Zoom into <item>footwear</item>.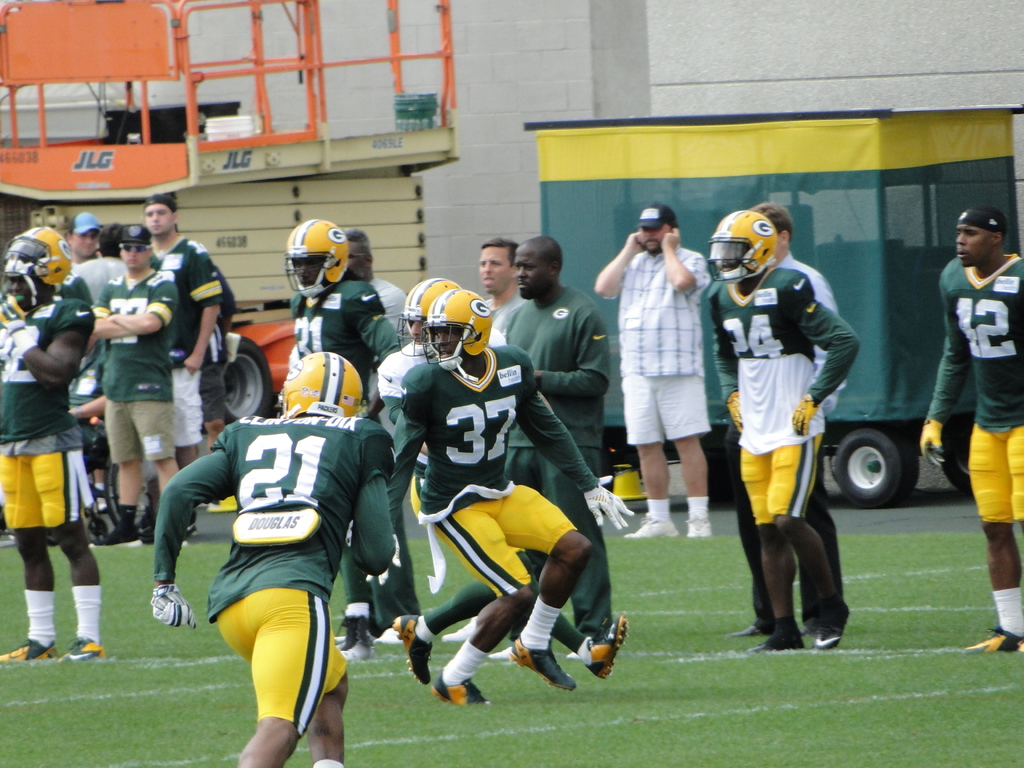
Zoom target: (375,625,411,648).
